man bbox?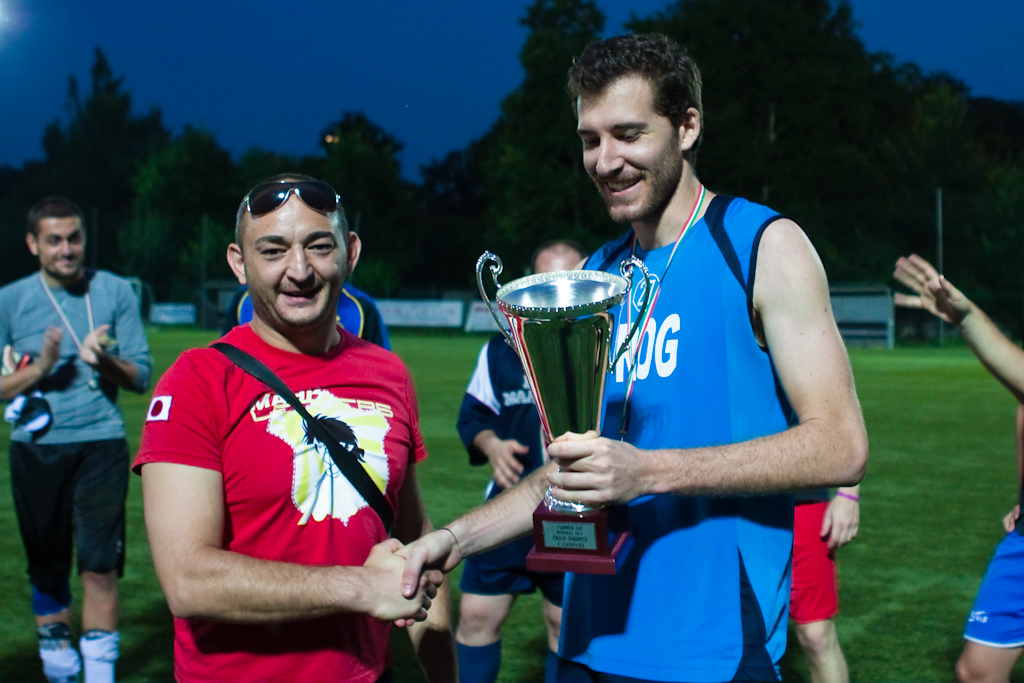
select_region(392, 36, 869, 682)
